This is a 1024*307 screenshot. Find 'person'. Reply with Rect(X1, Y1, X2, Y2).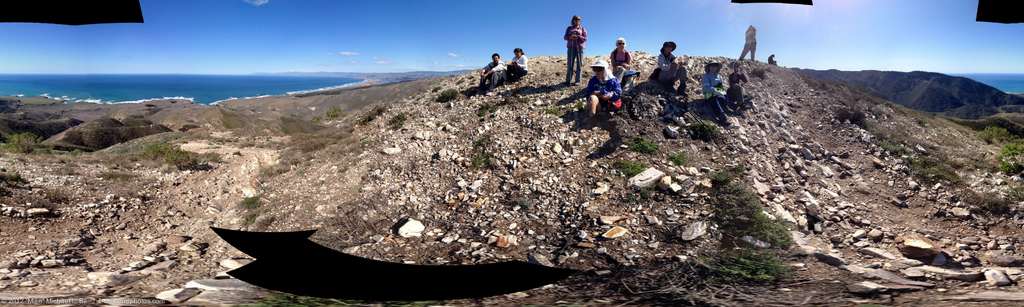
Rect(479, 55, 506, 93).
